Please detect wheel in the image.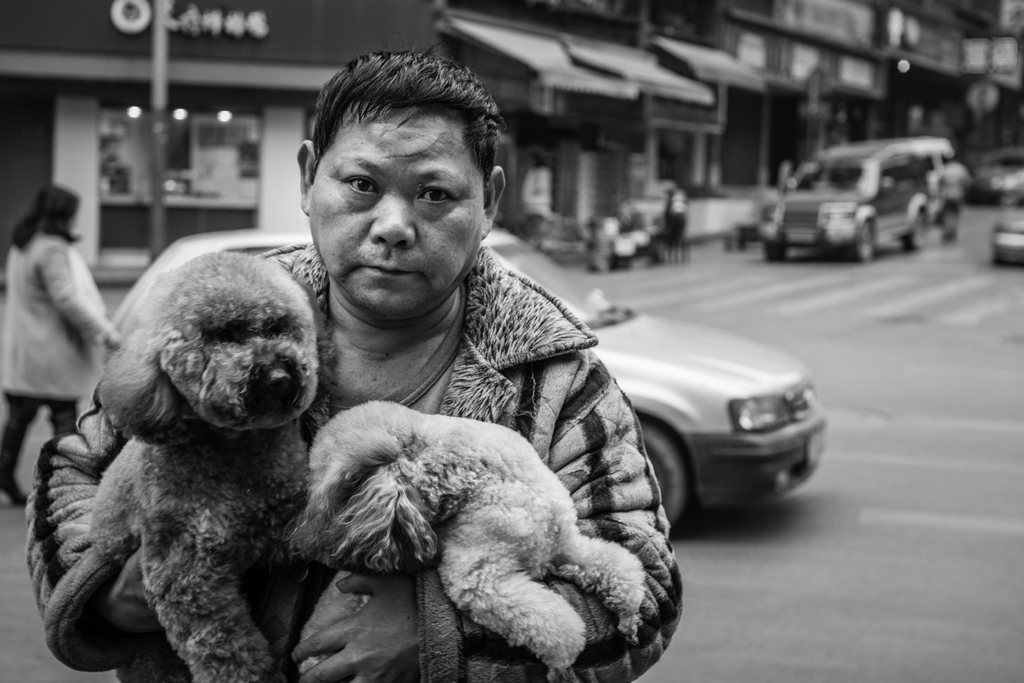
crop(764, 239, 789, 261).
